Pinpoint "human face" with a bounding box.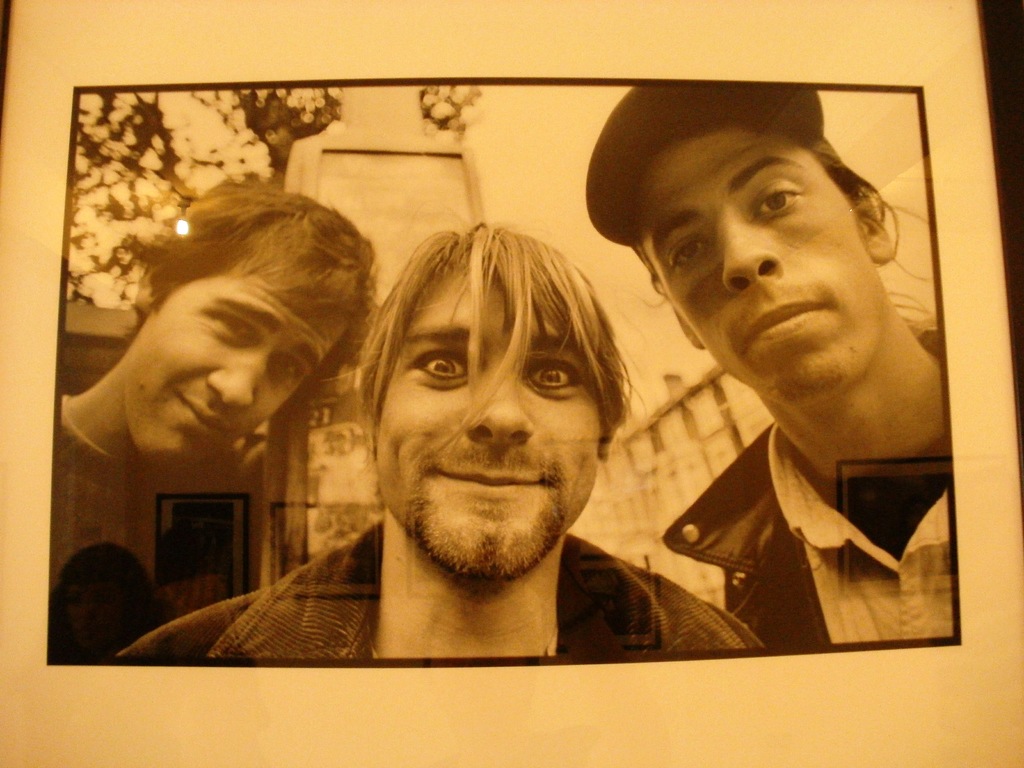
crop(678, 142, 851, 373).
